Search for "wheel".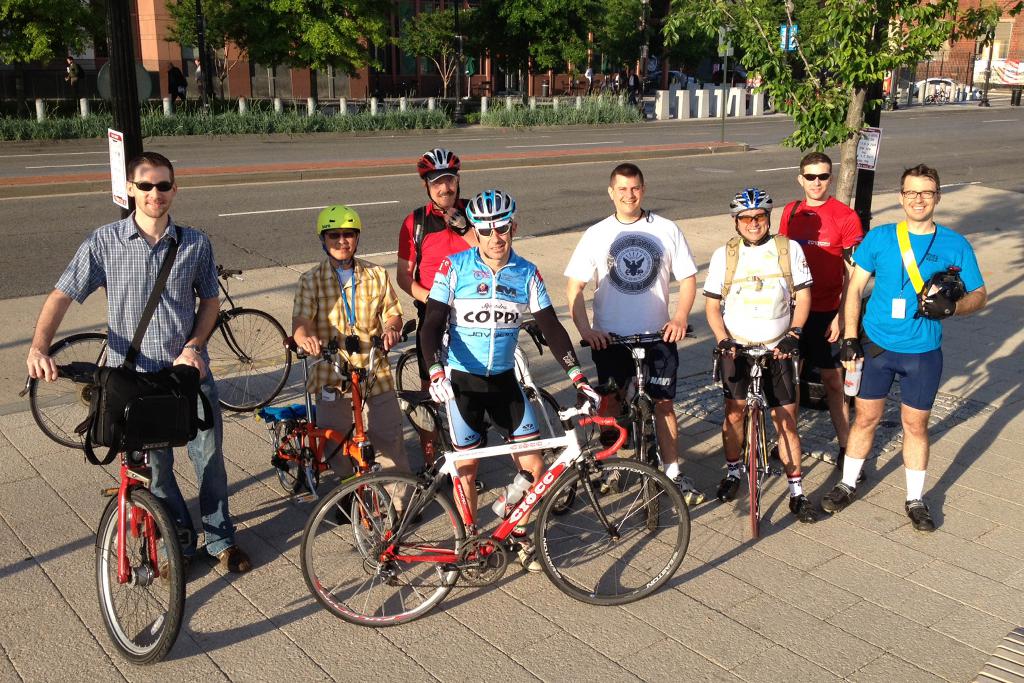
Found at 79/464/176/666.
